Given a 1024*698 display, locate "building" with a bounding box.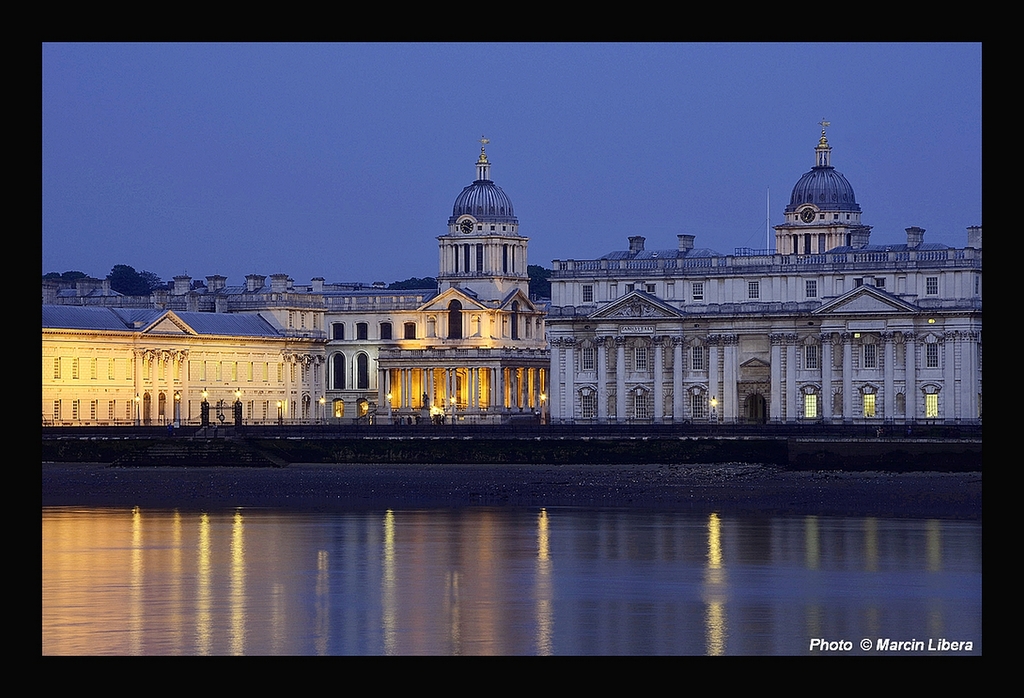
Located: detection(41, 121, 984, 445).
